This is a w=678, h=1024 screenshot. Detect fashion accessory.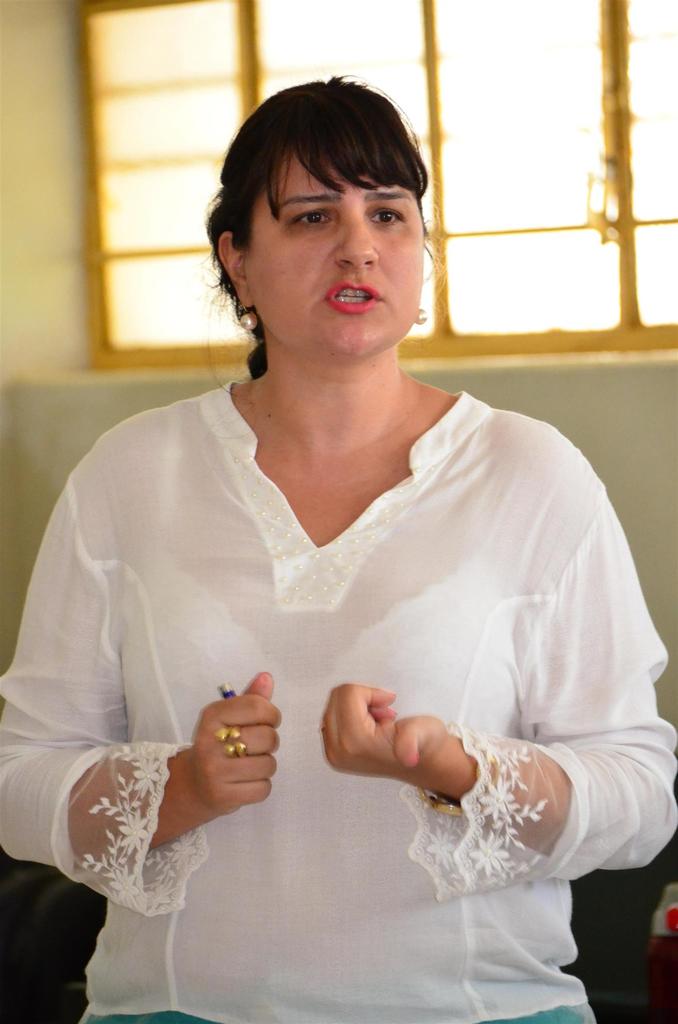
[223,728,246,759].
